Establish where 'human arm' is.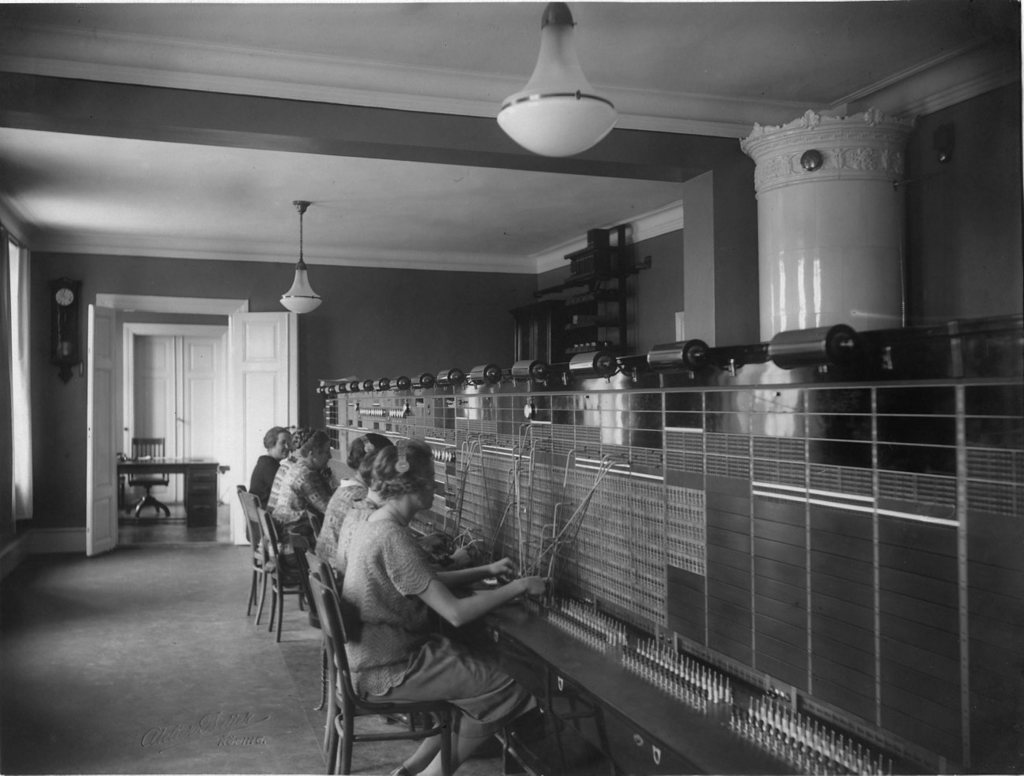
Established at l=418, t=576, r=547, b=628.
